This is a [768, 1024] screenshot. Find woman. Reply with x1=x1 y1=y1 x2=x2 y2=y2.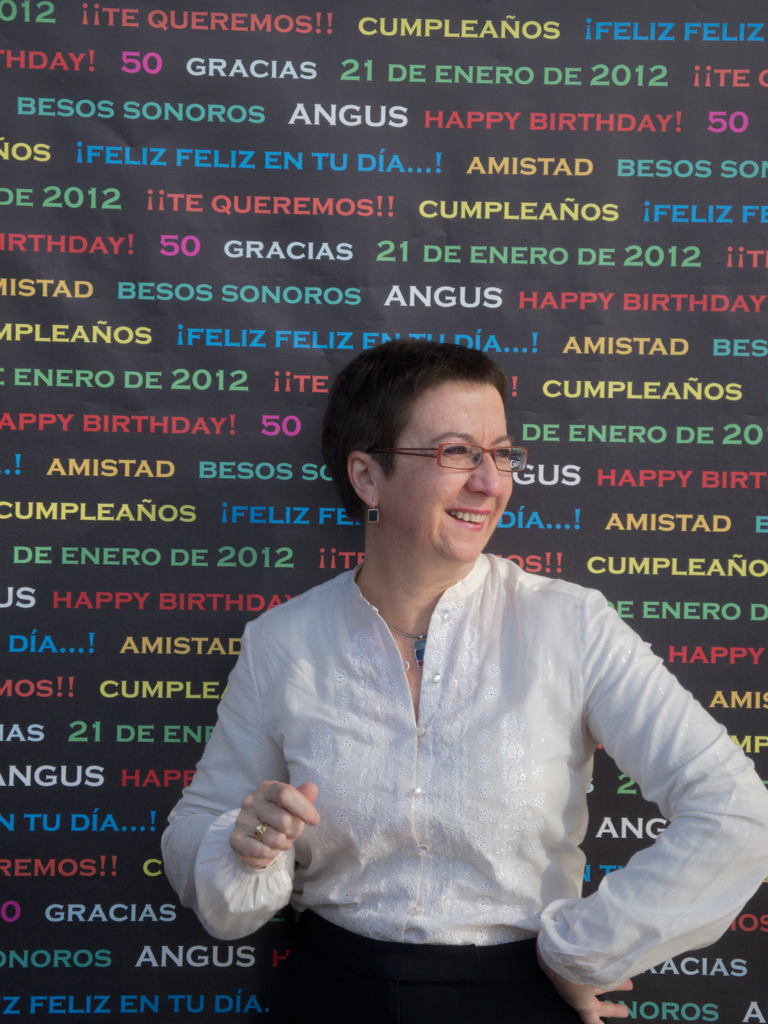
x1=175 y1=316 x2=749 y2=1009.
